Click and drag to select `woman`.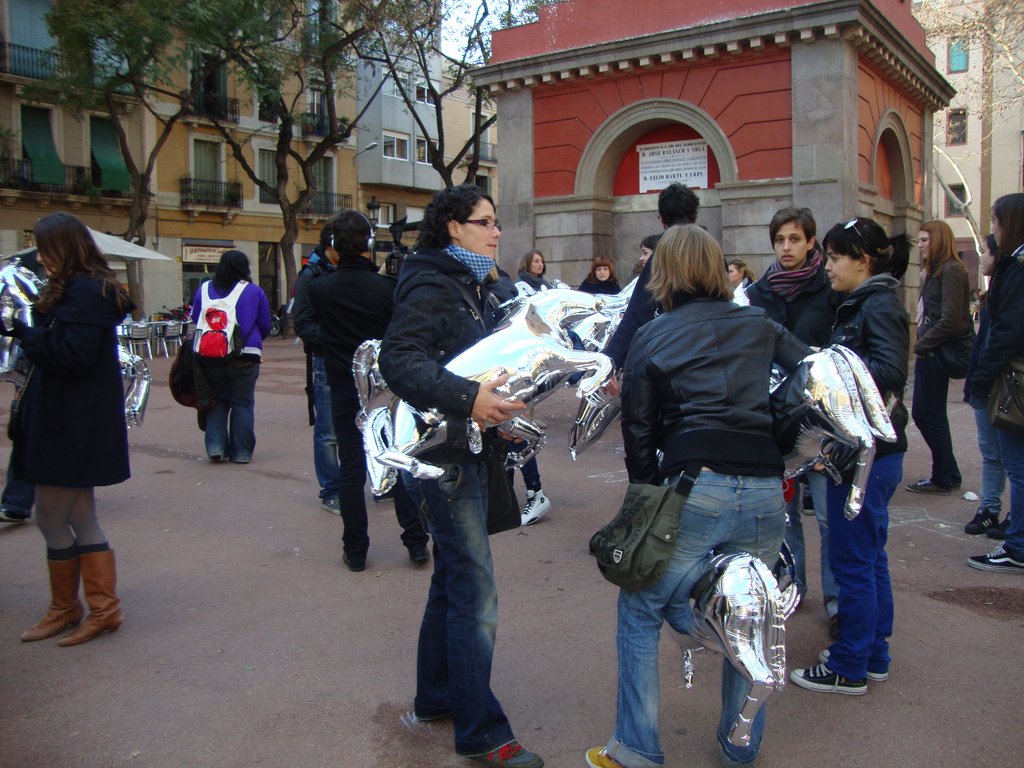
Selection: locate(962, 234, 1004, 534).
